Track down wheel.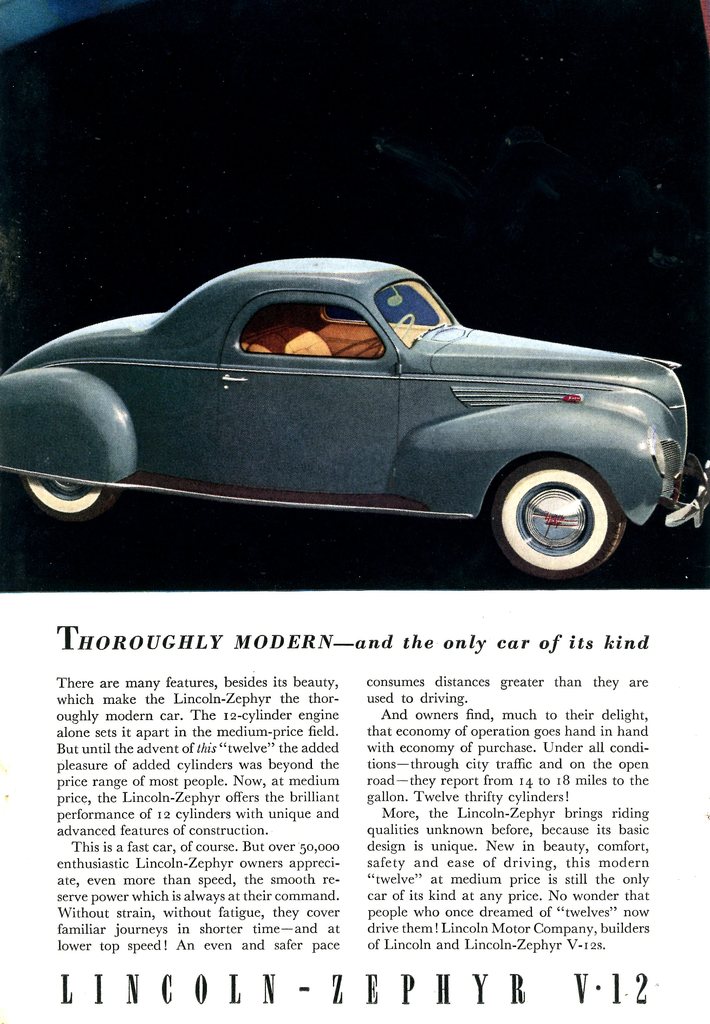
Tracked to x1=394, y1=314, x2=413, y2=338.
